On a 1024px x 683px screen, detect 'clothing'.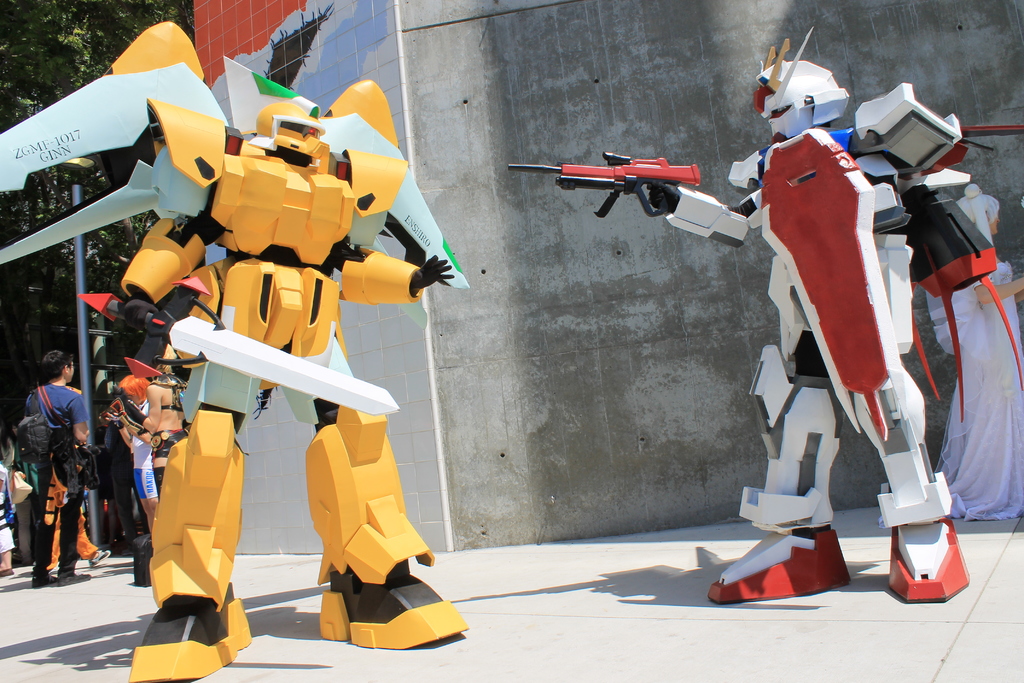
x1=930, y1=262, x2=1023, y2=520.
